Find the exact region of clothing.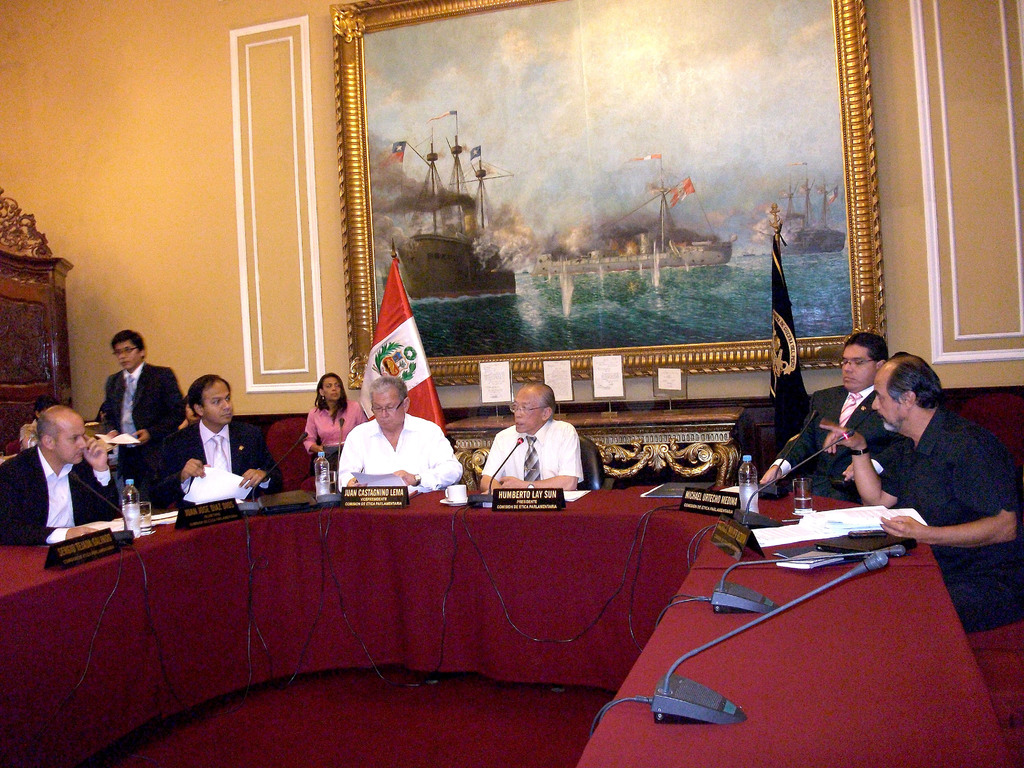
Exact region: box=[483, 416, 591, 478].
